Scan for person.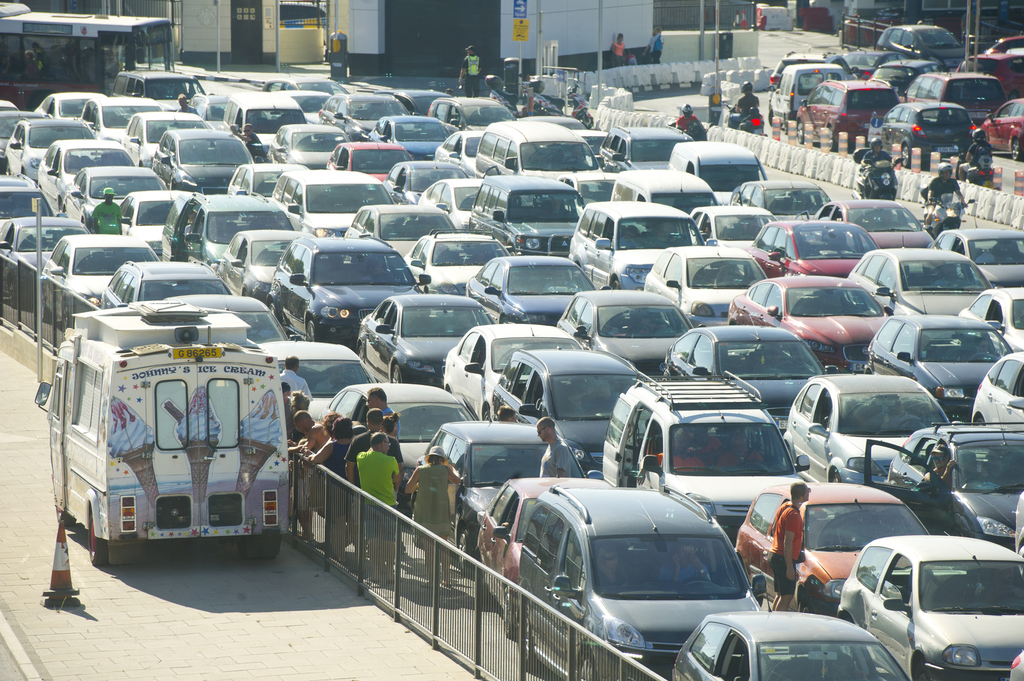
Scan result: 771,472,810,612.
